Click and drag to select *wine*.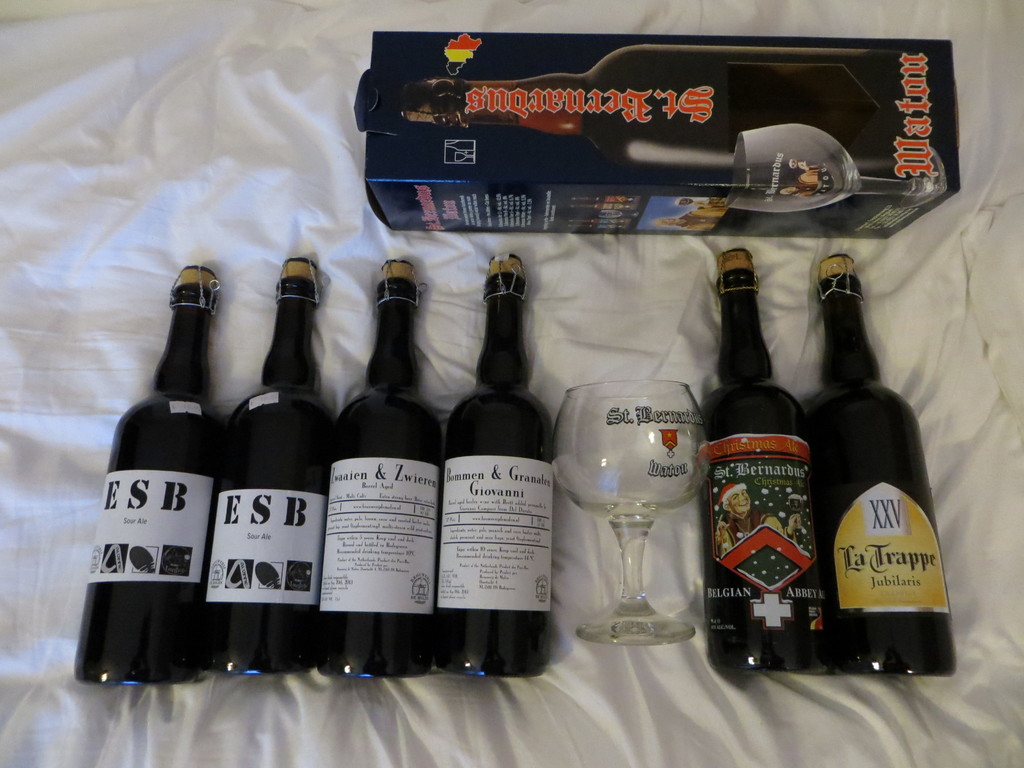
Selection: bbox=(435, 252, 554, 676).
